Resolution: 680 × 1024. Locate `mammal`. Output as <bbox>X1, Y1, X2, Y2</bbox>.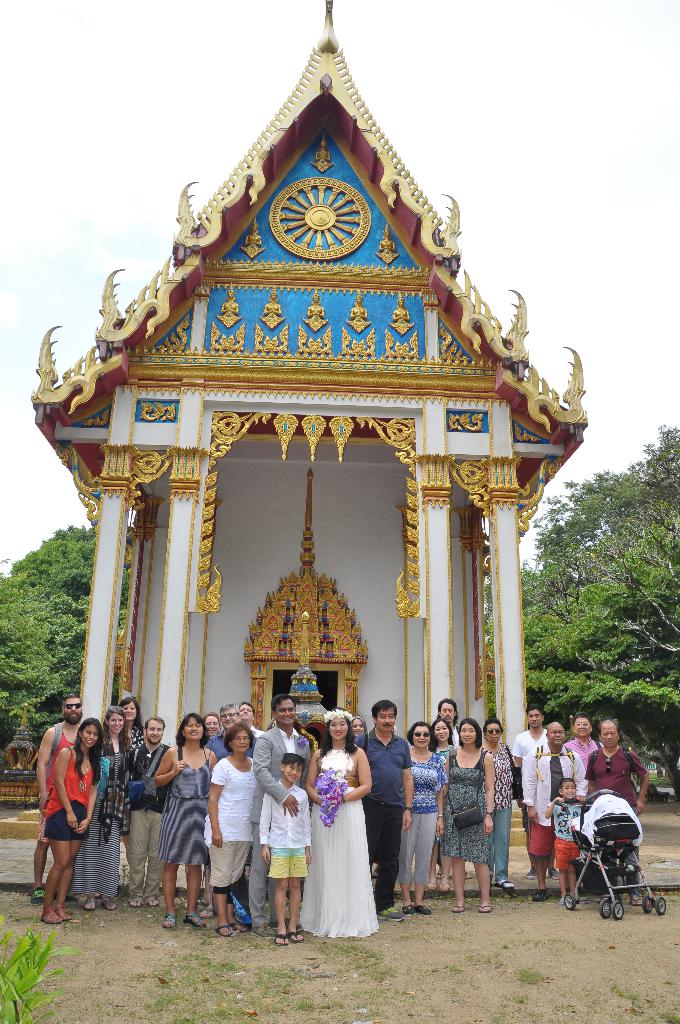
<bbox>70, 705, 134, 908</bbox>.
